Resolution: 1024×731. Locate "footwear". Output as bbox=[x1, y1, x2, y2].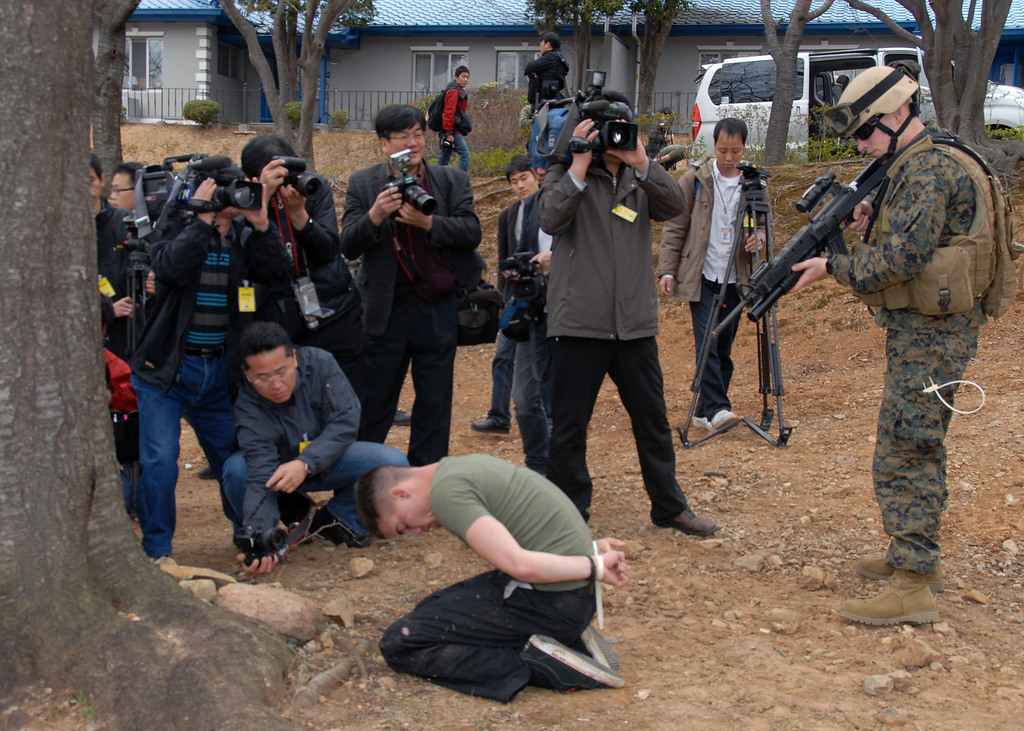
bbox=[654, 502, 732, 529].
